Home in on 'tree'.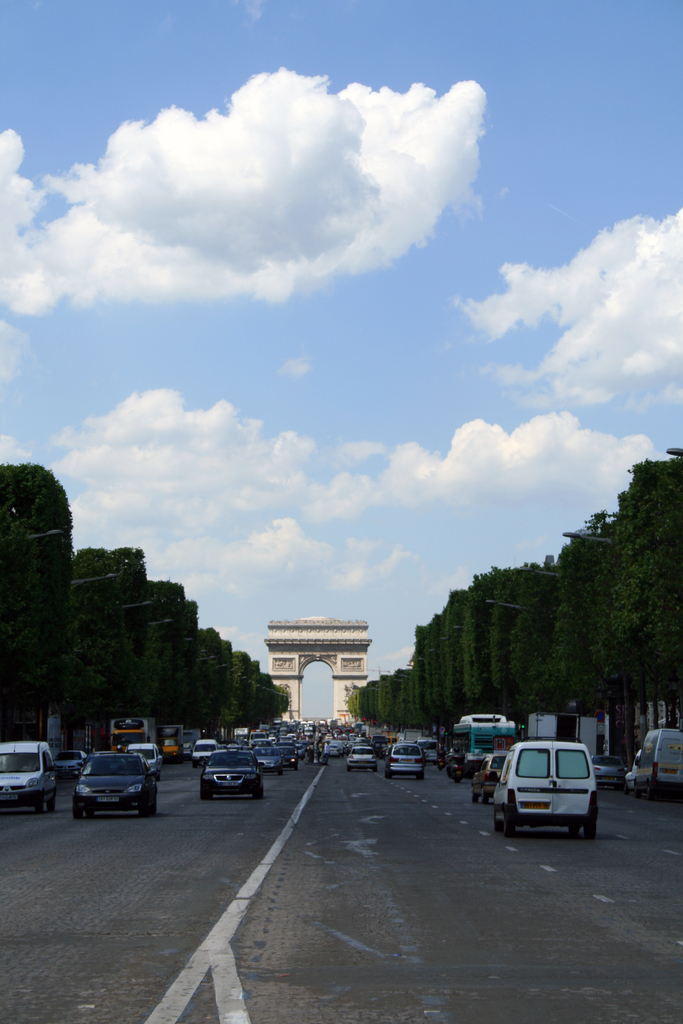
Homed in at left=236, top=650, right=254, bottom=727.
